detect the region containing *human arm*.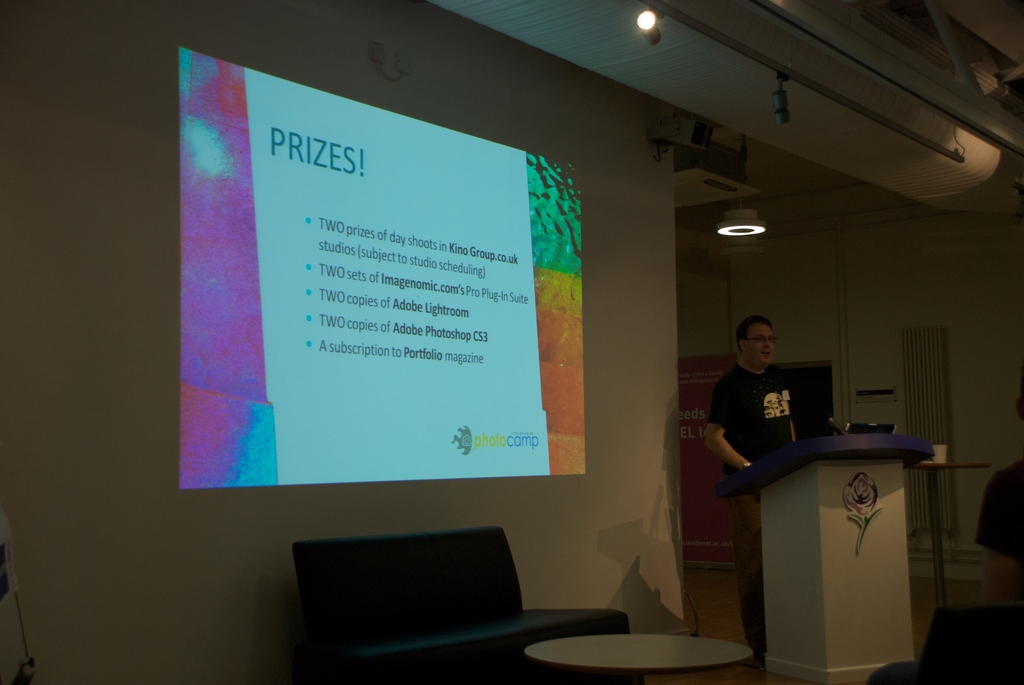
(left=790, top=397, right=807, bottom=434).
